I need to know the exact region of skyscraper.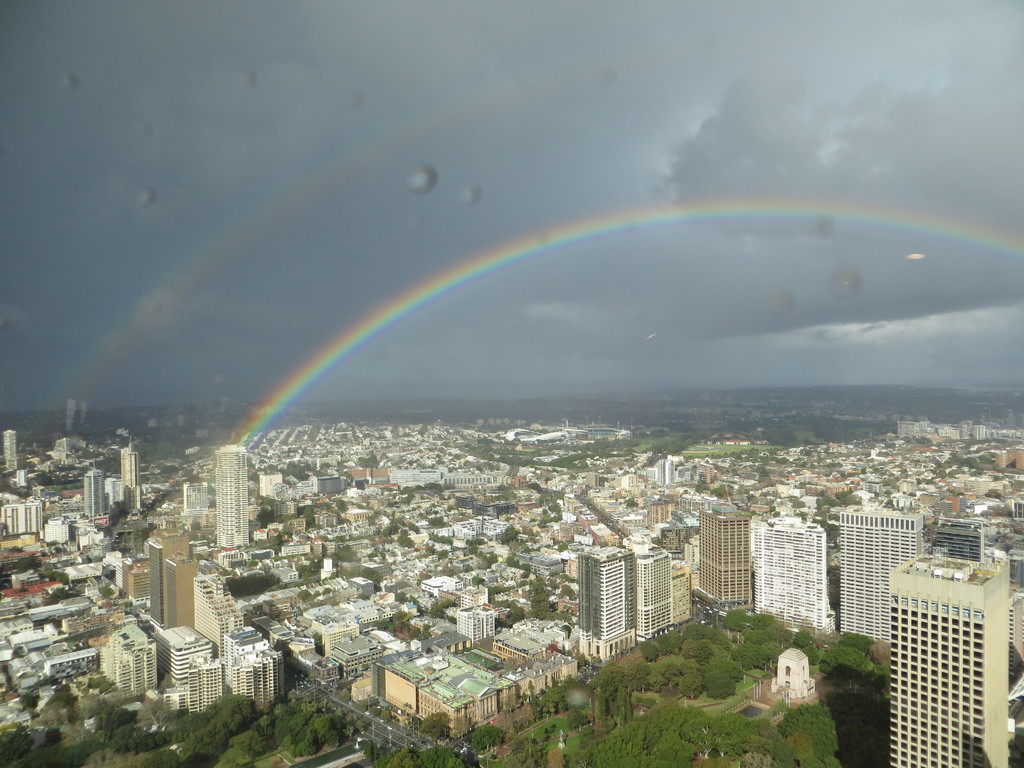
Region: <bbox>120, 436, 144, 511</bbox>.
